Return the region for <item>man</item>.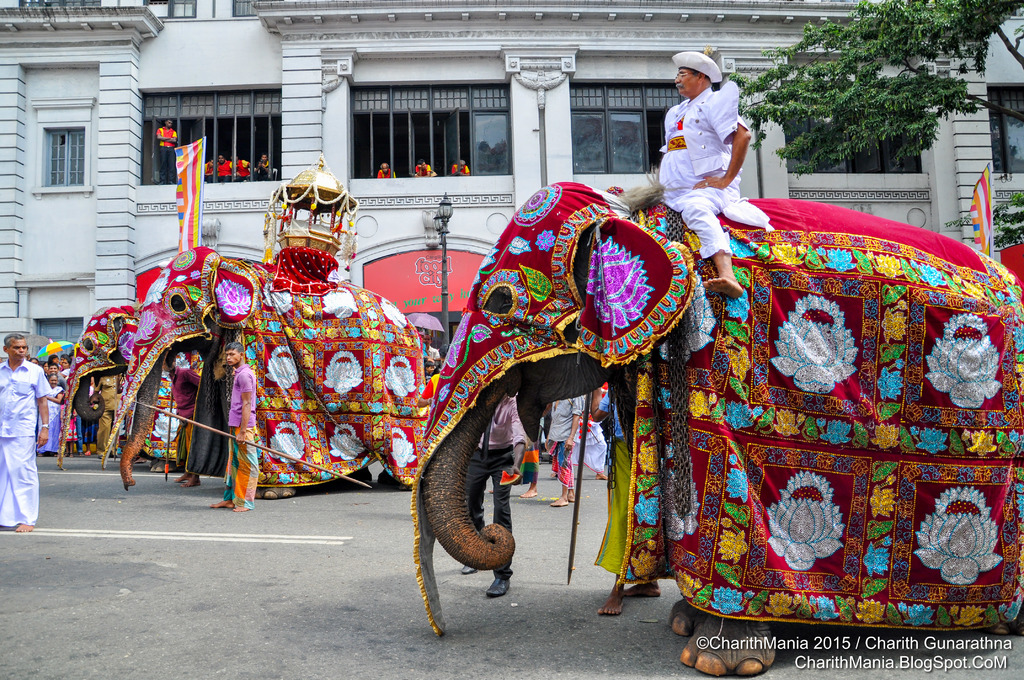
(left=207, top=338, right=259, bottom=510).
